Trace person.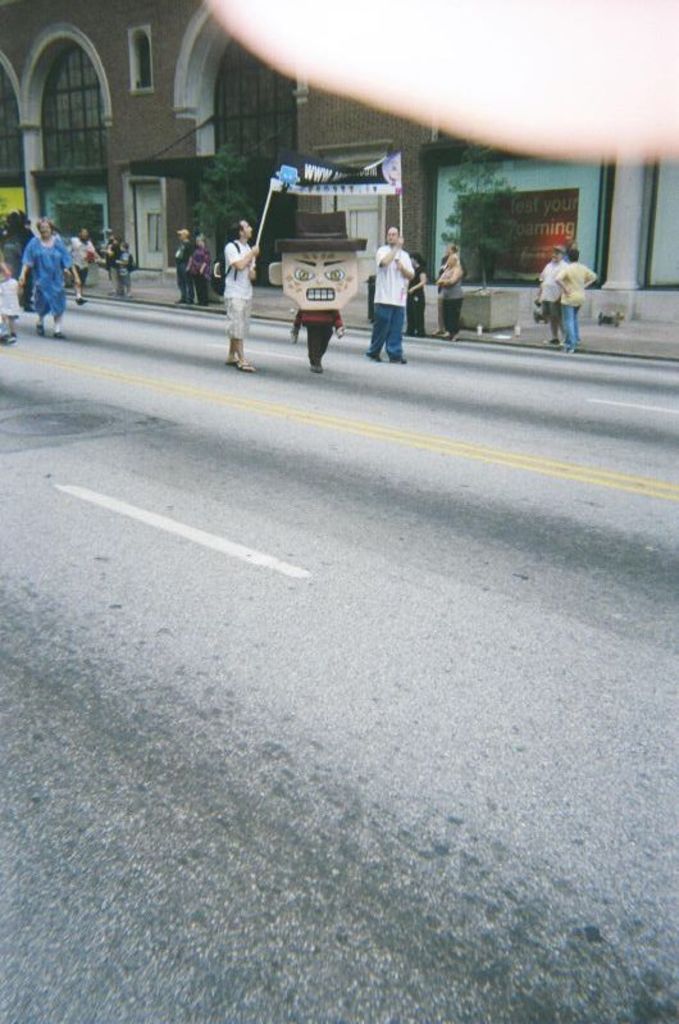
Traced to bbox=(556, 244, 597, 363).
